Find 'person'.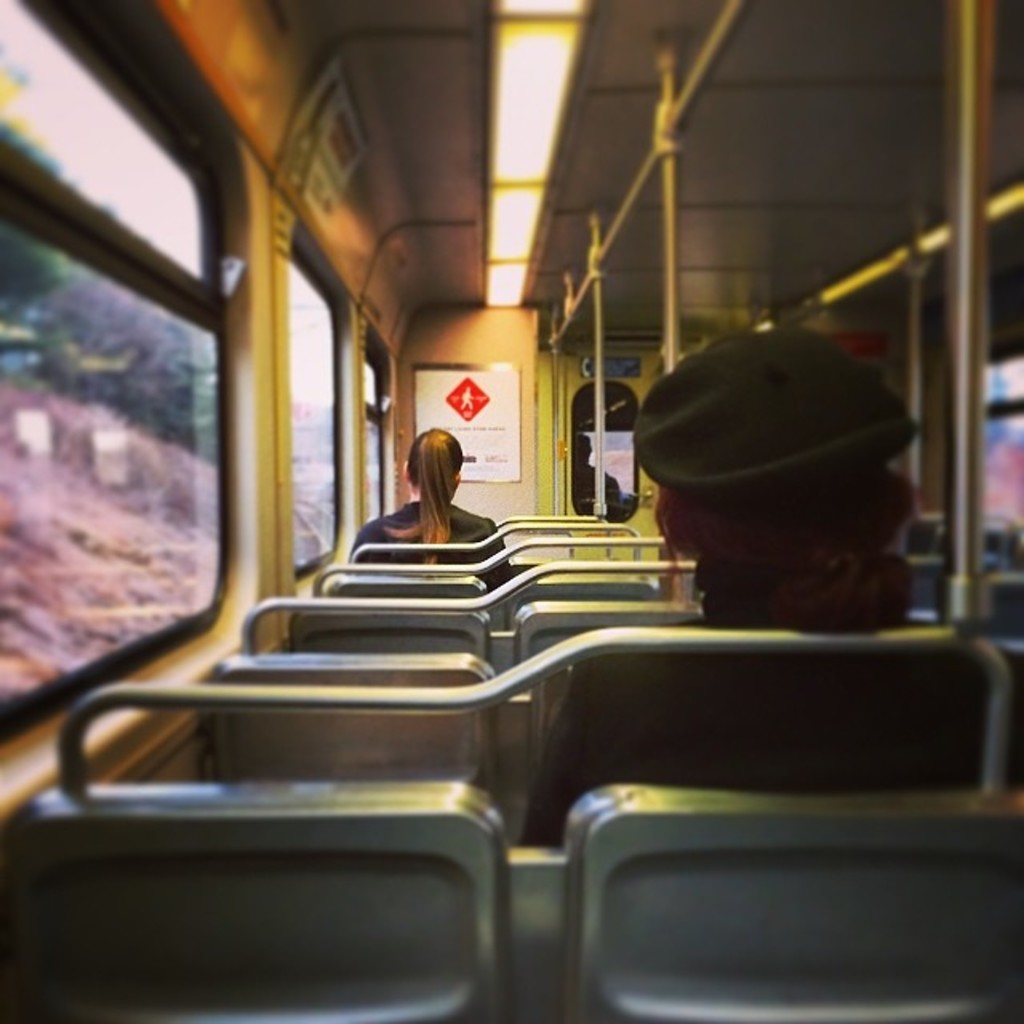
bbox=(386, 426, 485, 586).
